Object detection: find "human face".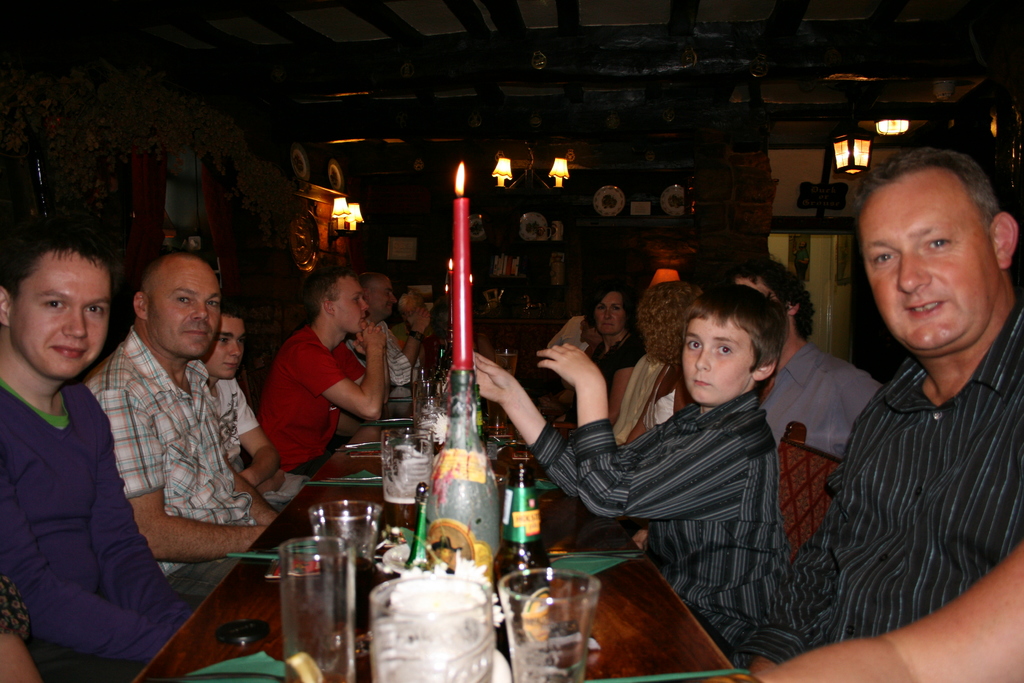
l=595, t=291, r=626, b=338.
